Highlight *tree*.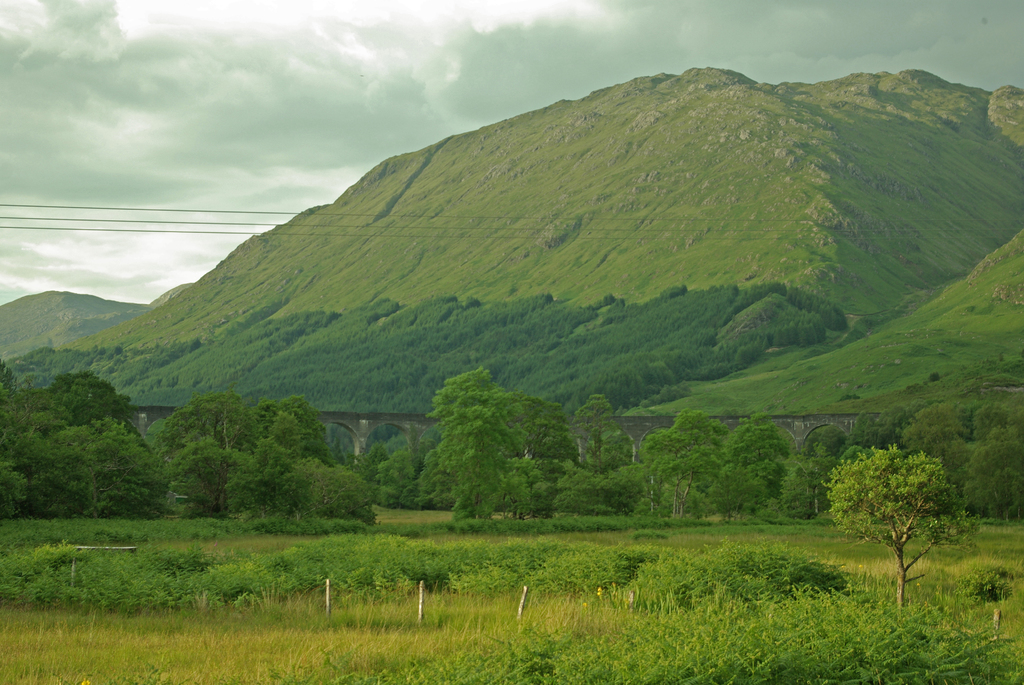
Highlighted region: 344 534 481 628.
